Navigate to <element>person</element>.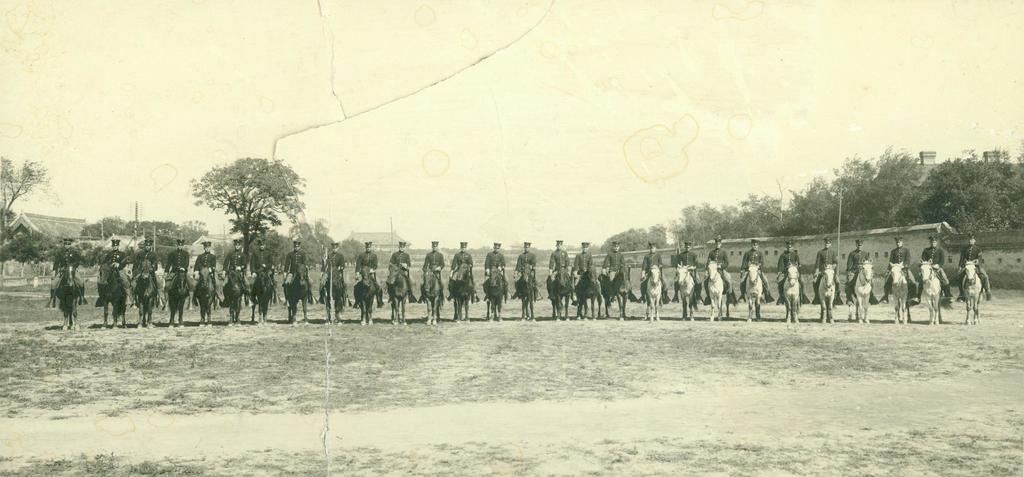
Navigation target: <box>353,239,381,281</box>.
